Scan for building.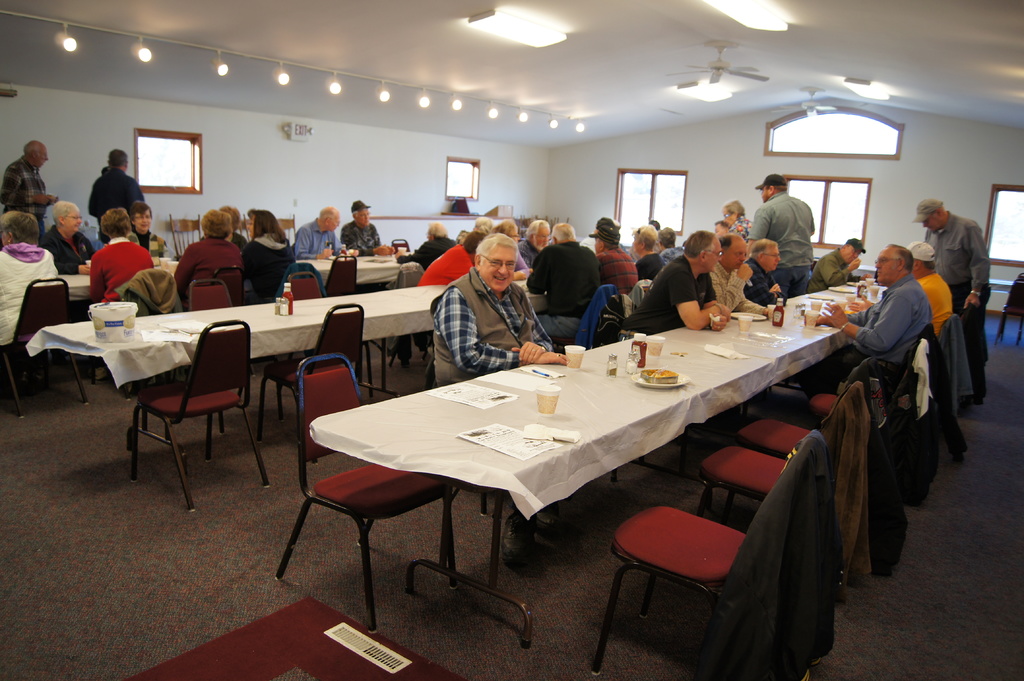
Scan result: 0,0,1023,680.
